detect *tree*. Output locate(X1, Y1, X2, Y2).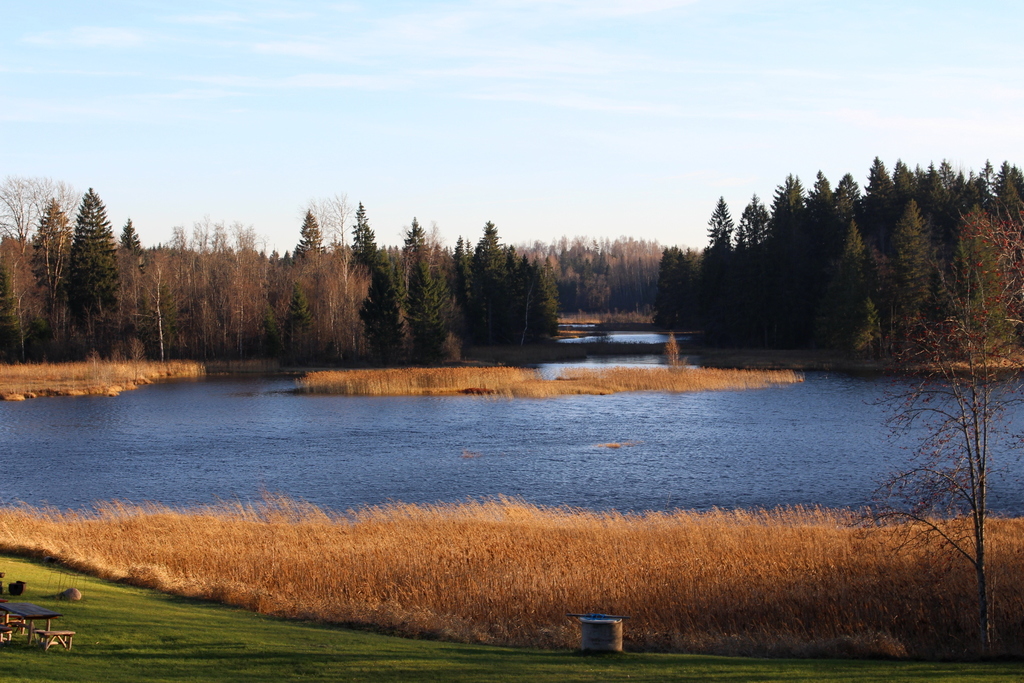
locate(842, 214, 884, 333).
